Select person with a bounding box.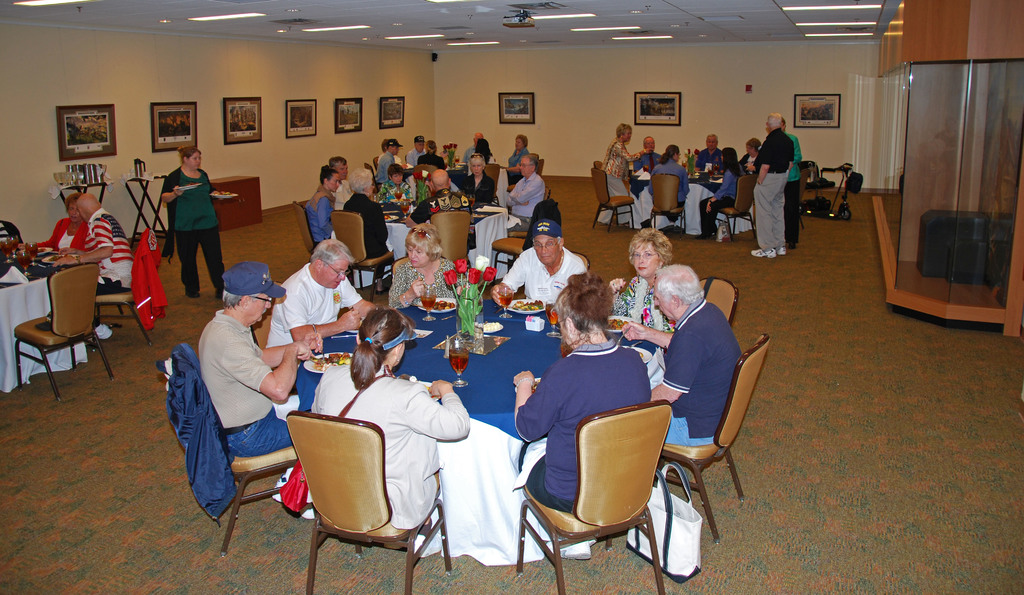
BBox(605, 110, 796, 257).
